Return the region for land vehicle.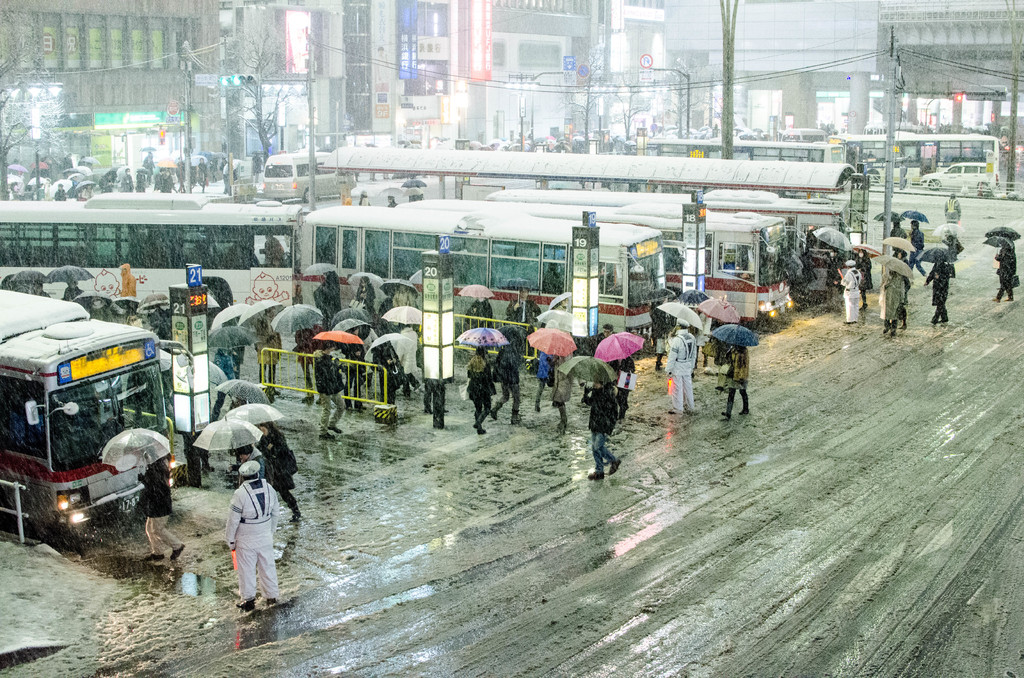
crop(861, 122, 920, 134).
